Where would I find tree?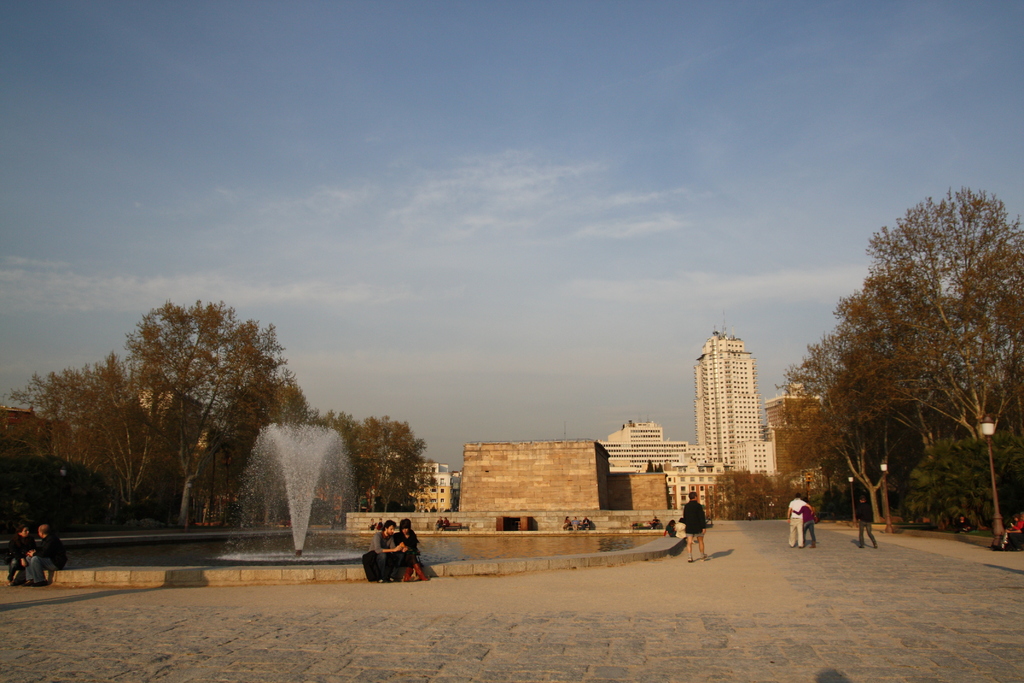
At [left=298, top=409, right=364, bottom=529].
